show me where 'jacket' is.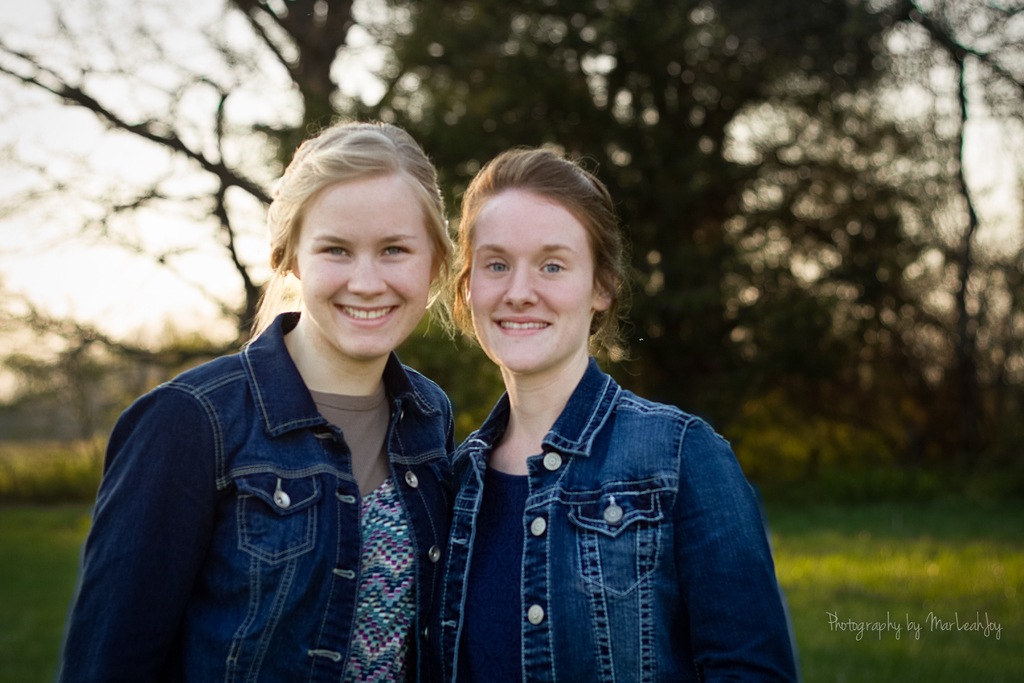
'jacket' is at x1=431 y1=354 x2=801 y2=682.
